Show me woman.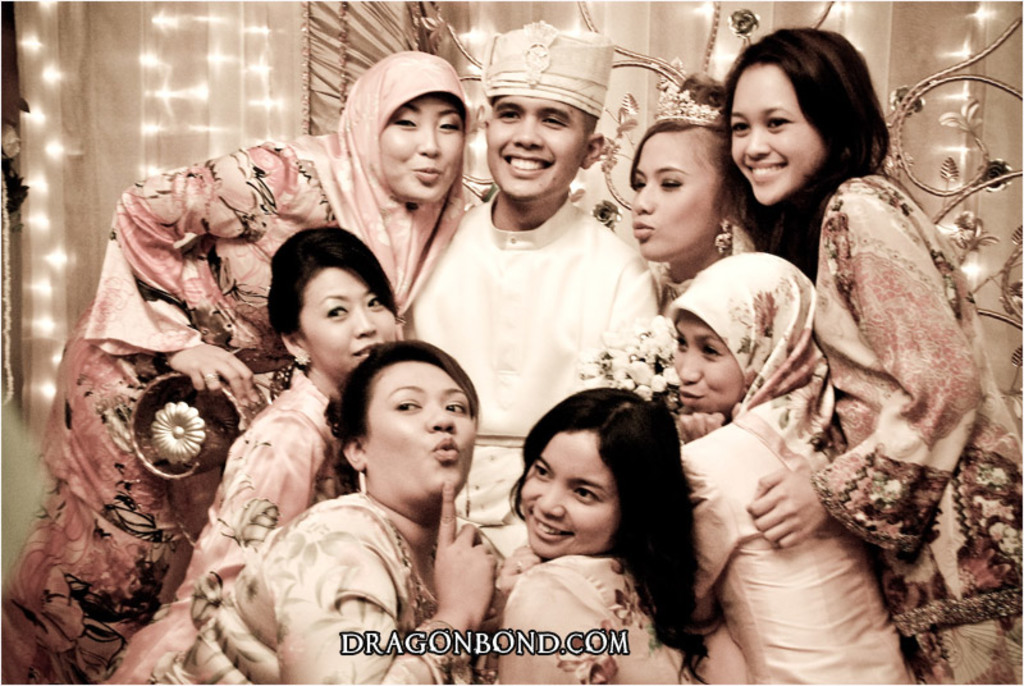
woman is here: {"x1": 160, "y1": 339, "x2": 509, "y2": 685}.
